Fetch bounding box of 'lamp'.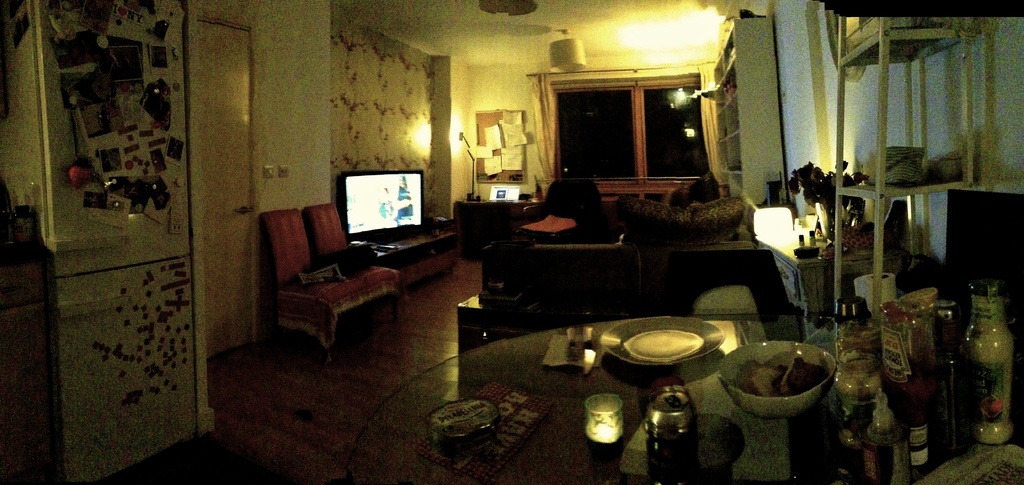
Bbox: 707, 82, 715, 91.
